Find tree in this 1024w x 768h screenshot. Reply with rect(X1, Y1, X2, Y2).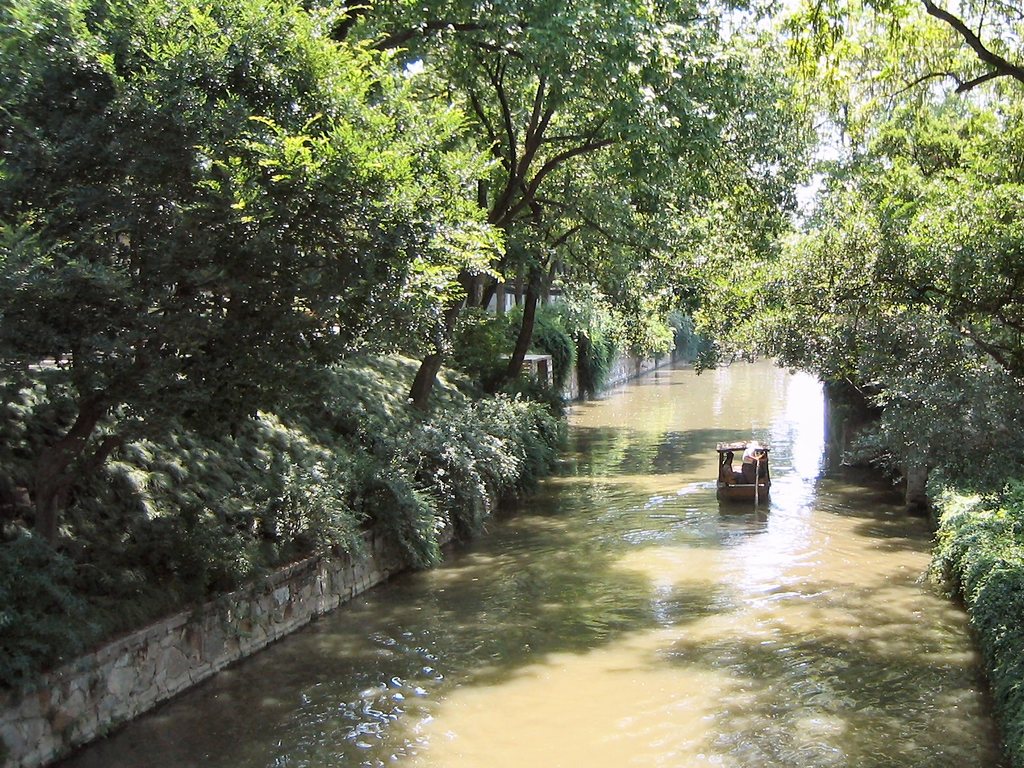
rect(681, 200, 792, 357).
